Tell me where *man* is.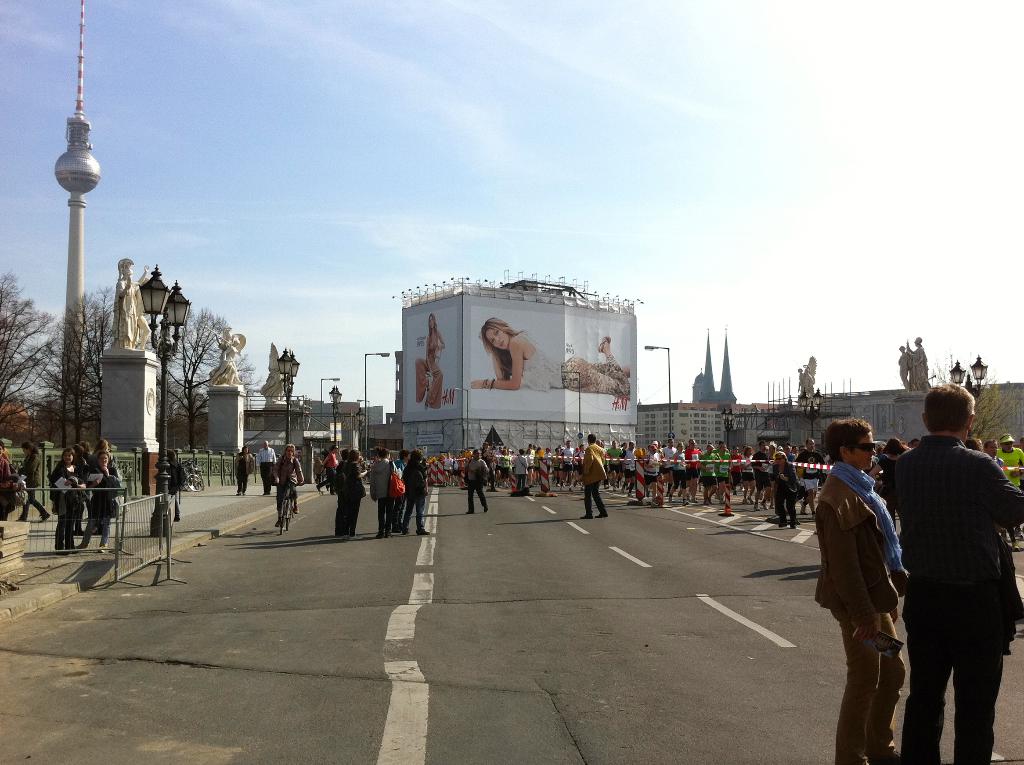
*man* is at 317:442:343:499.
